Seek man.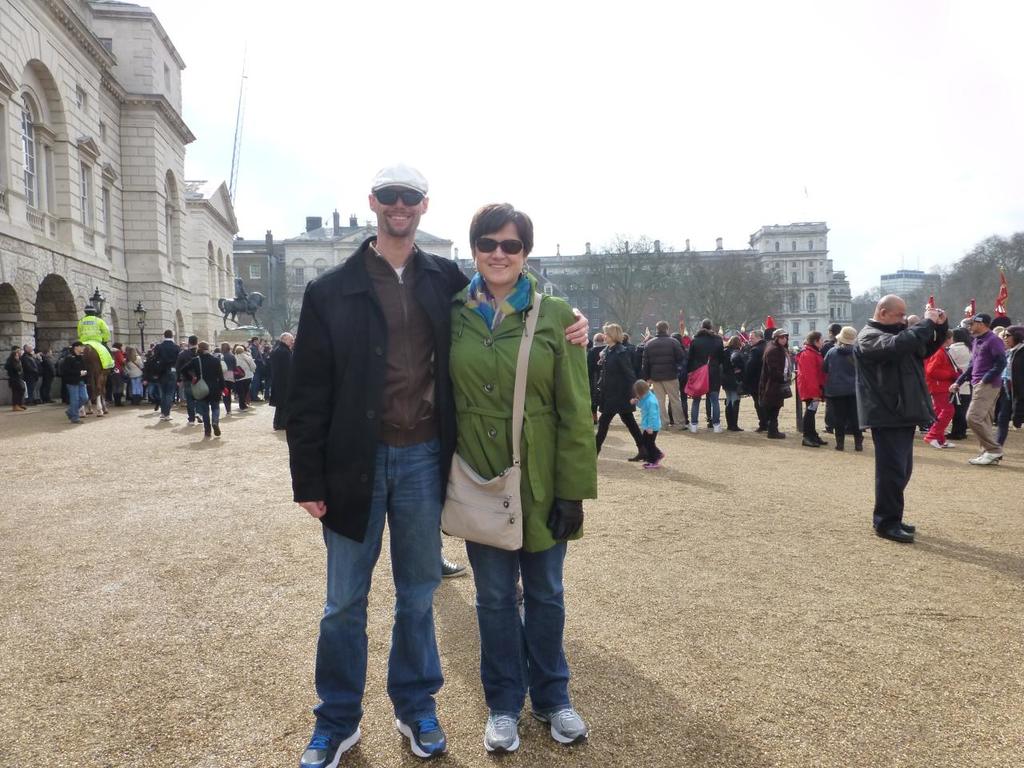
(181, 335, 203, 429).
